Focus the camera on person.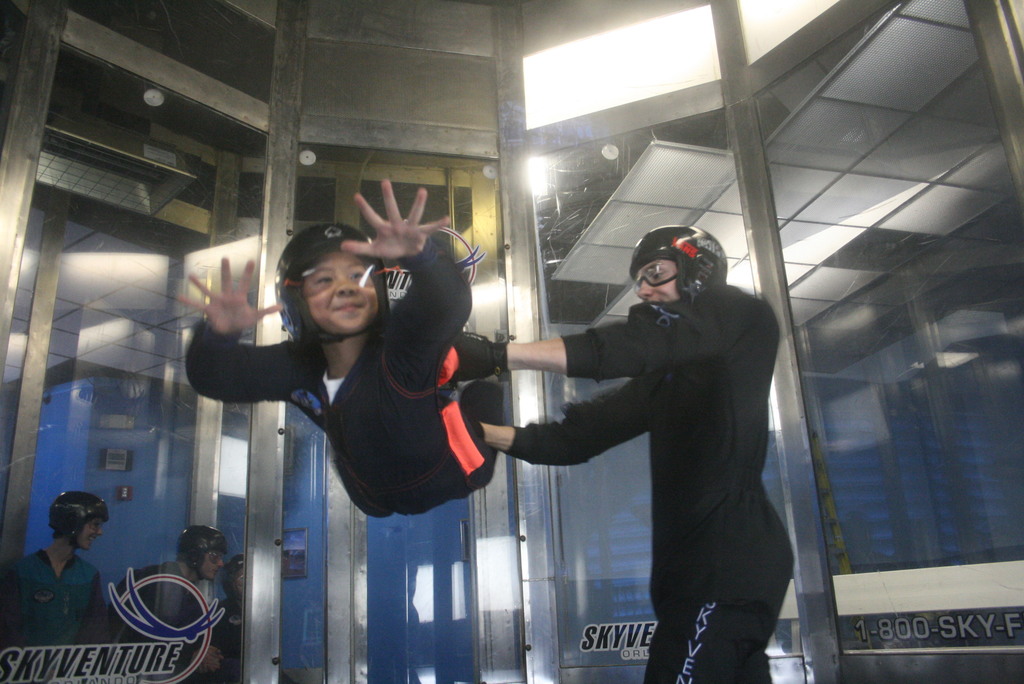
Focus region: [188,181,499,515].
